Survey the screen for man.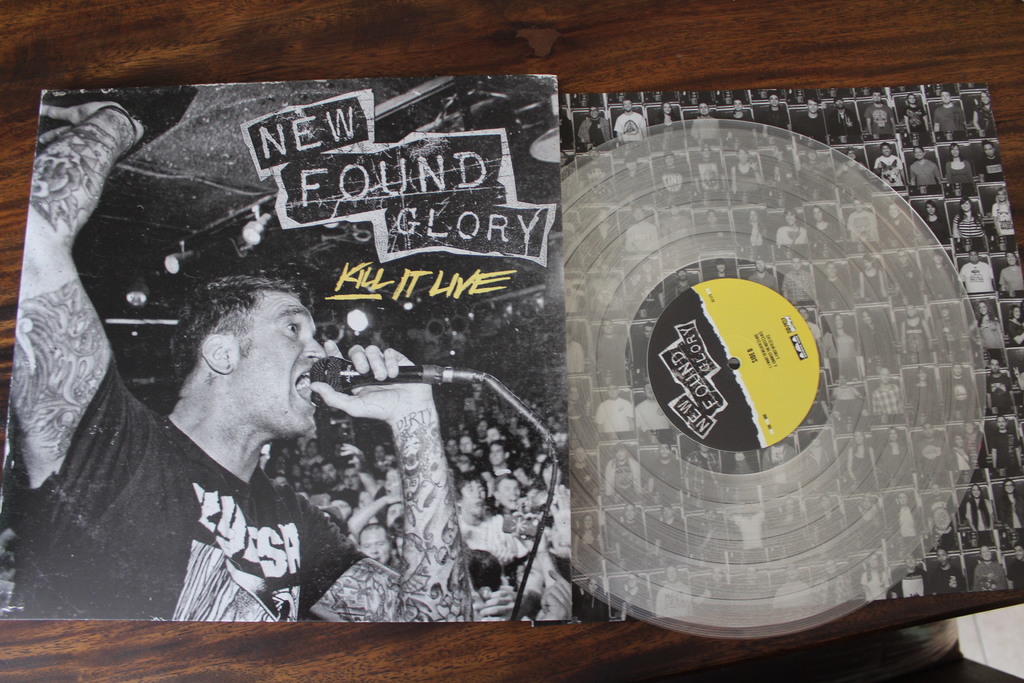
Survey found: (x1=757, y1=94, x2=794, y2=143).
